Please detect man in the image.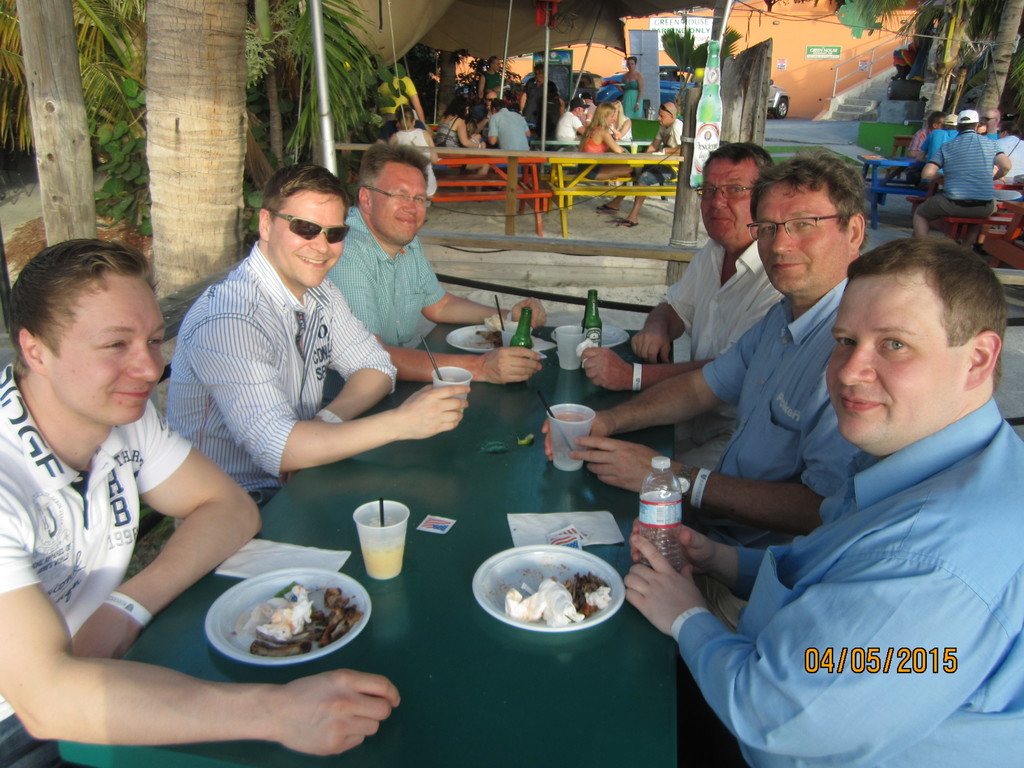
[left=557, top=97, right=591, bottom=156].
